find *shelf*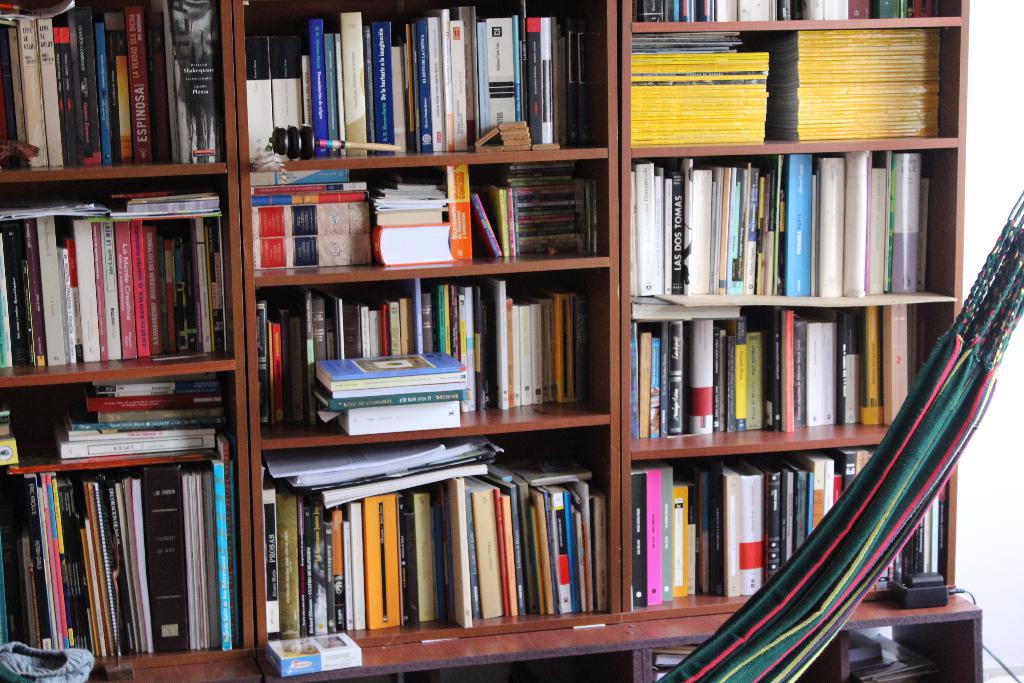
242, 0, 614, 171
